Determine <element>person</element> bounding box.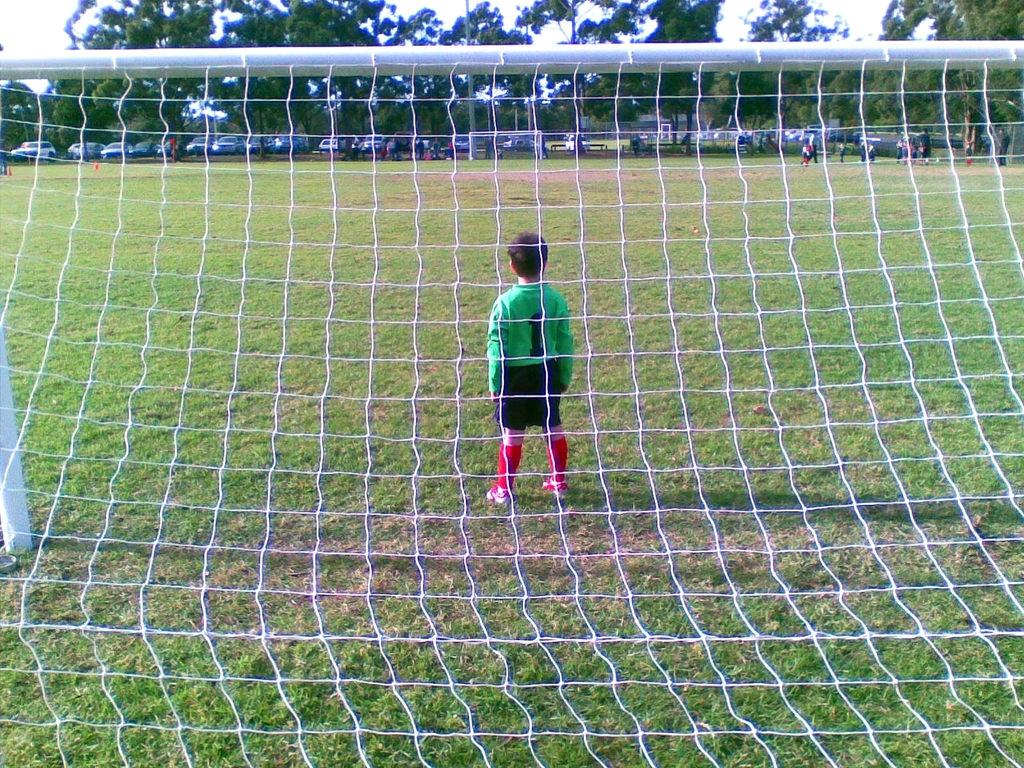
Determined: <bbox>420, 139, 425, 160</bbox>.
